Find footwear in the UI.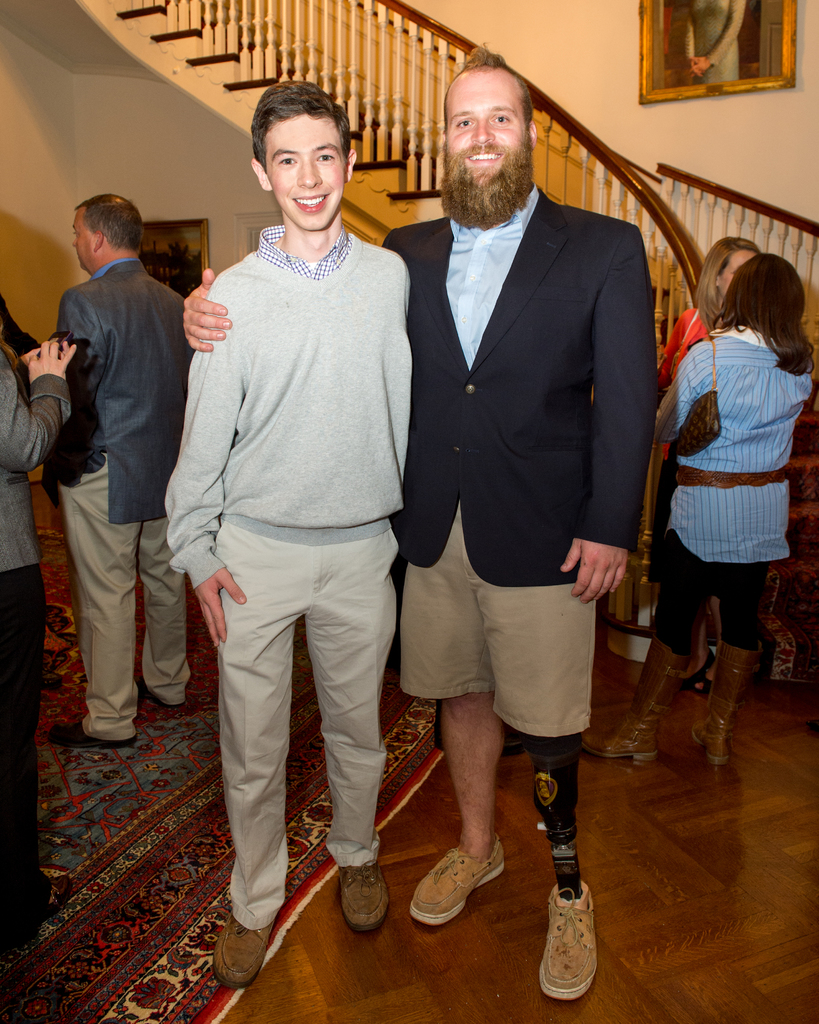
UI element at locate(210, 910, 275, 986).
